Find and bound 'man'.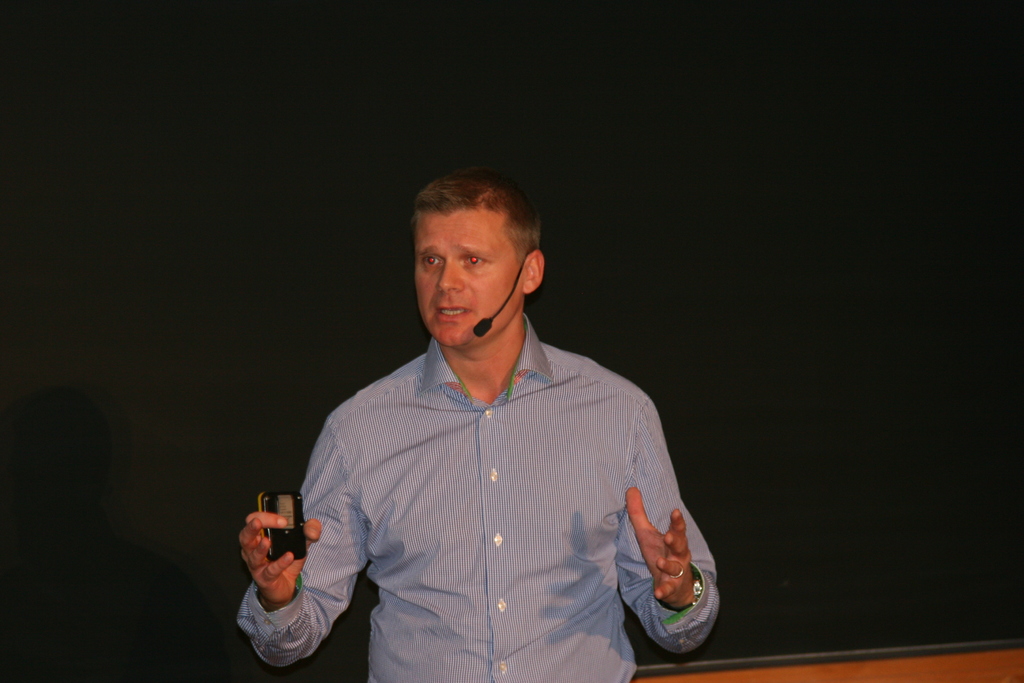
Bound: rect(257, 154, 717, 682).
